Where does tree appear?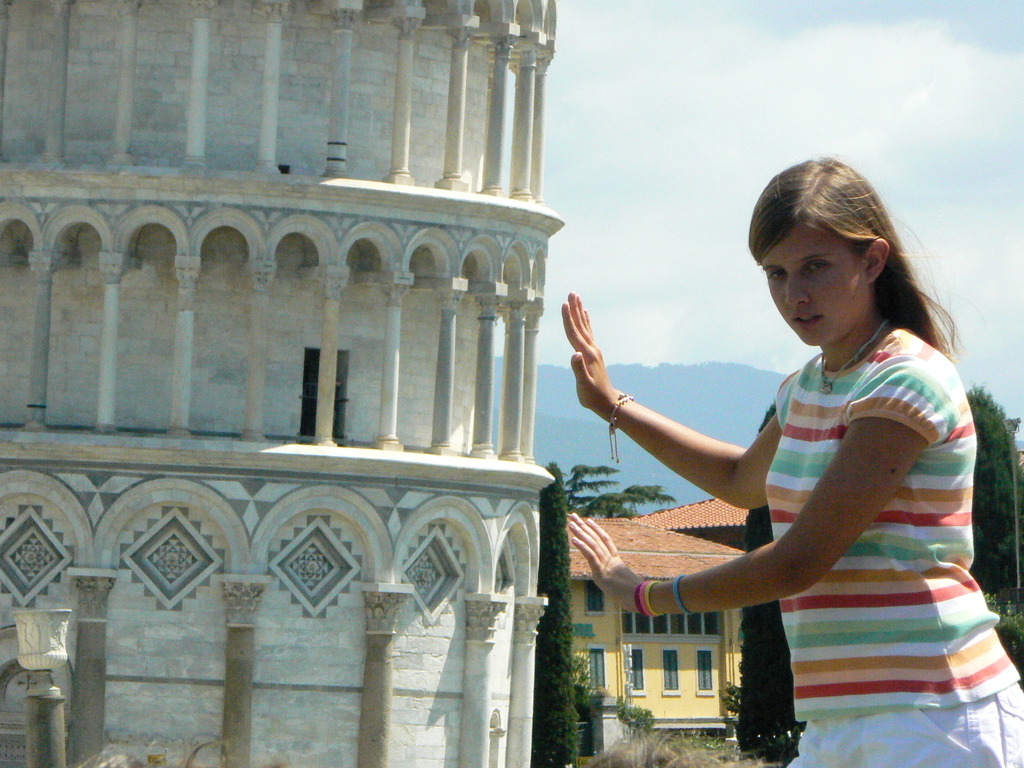
Appears at {"x1": 517, "y1": 361, "x2": 824, "y2": 505}.
